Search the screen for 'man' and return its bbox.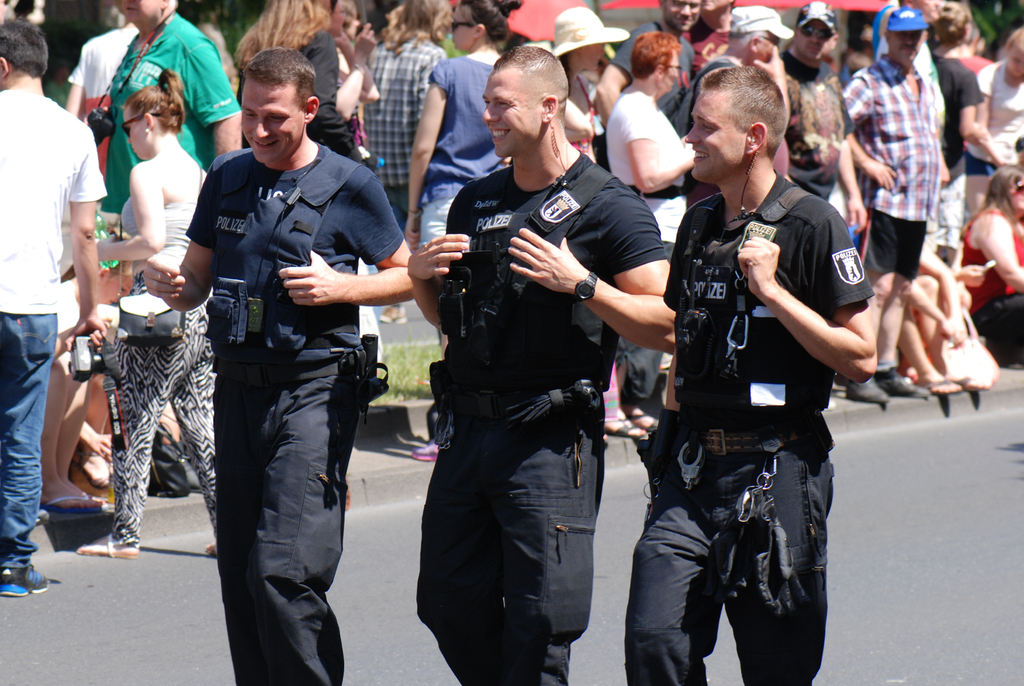
Found: [x1=673, y1=3, x2=797, y2=180].
